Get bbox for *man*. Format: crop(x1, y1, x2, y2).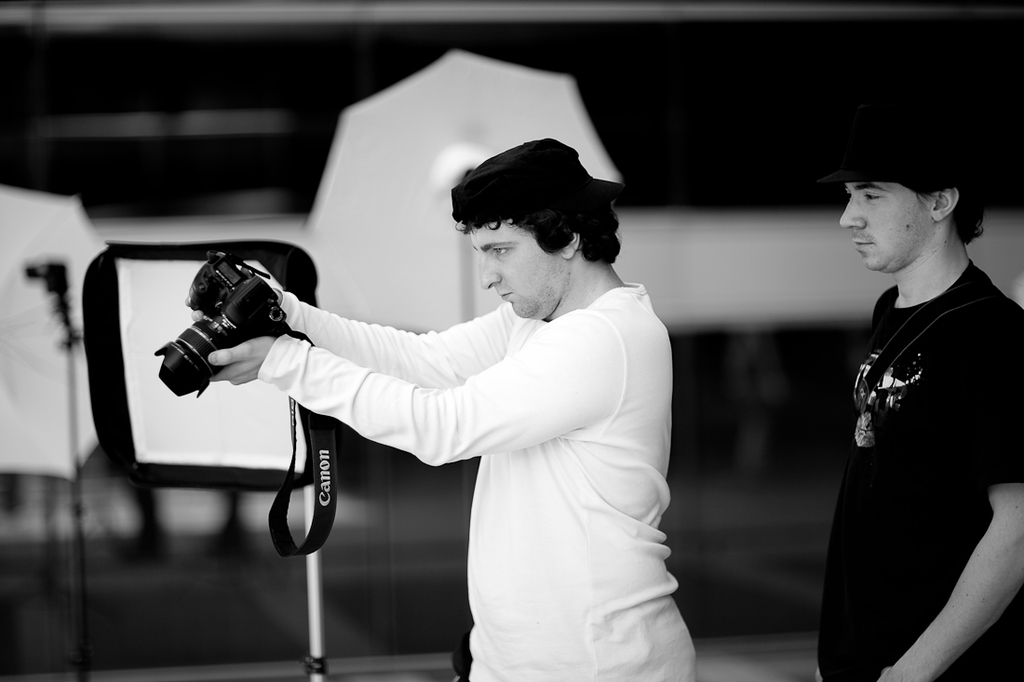
crop(815, 127, 1019, 665).
